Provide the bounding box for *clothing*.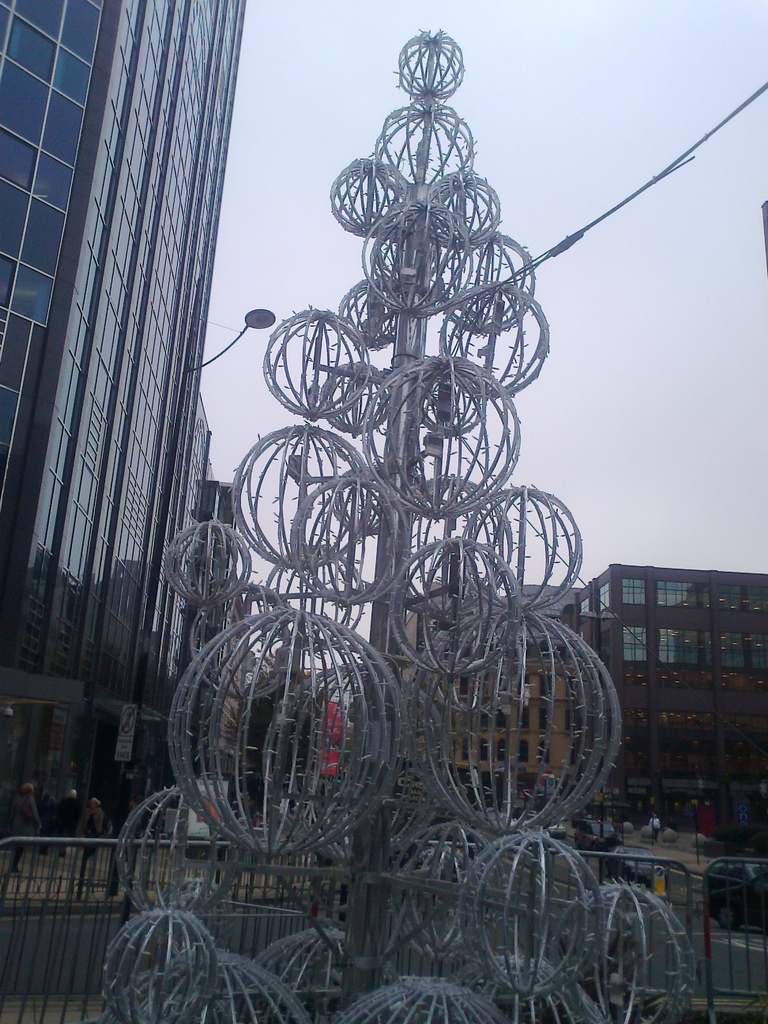
l=58, t=797, r=79, b=851.
